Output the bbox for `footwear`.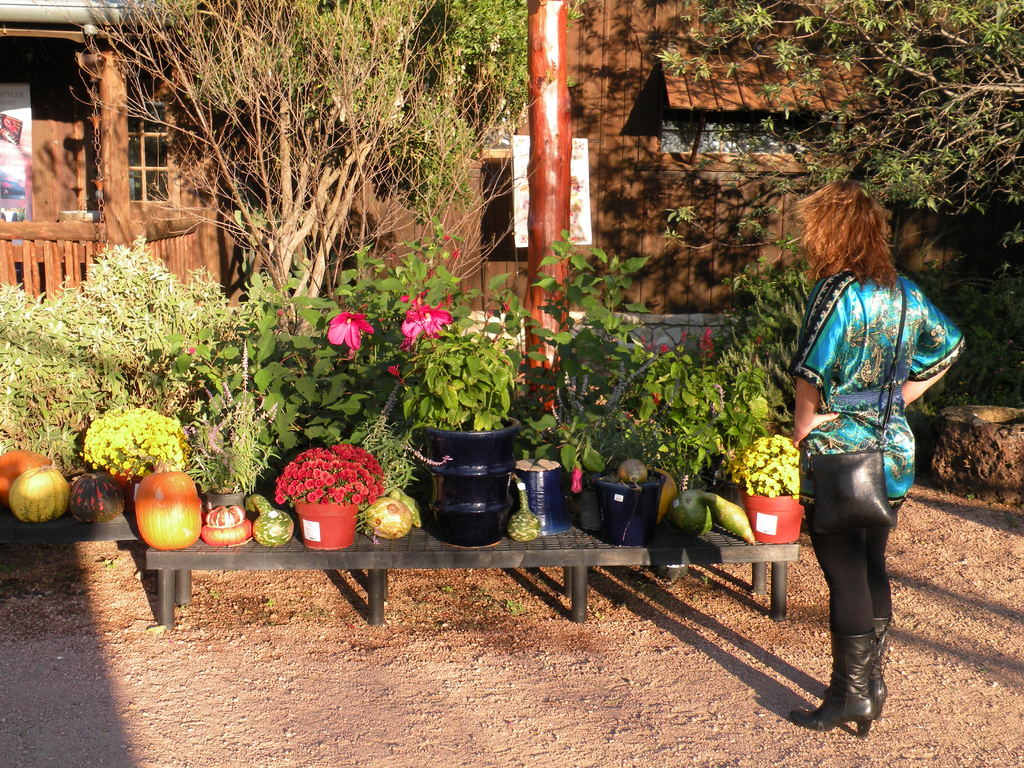
bbox=[790, 632, 871, 744].
